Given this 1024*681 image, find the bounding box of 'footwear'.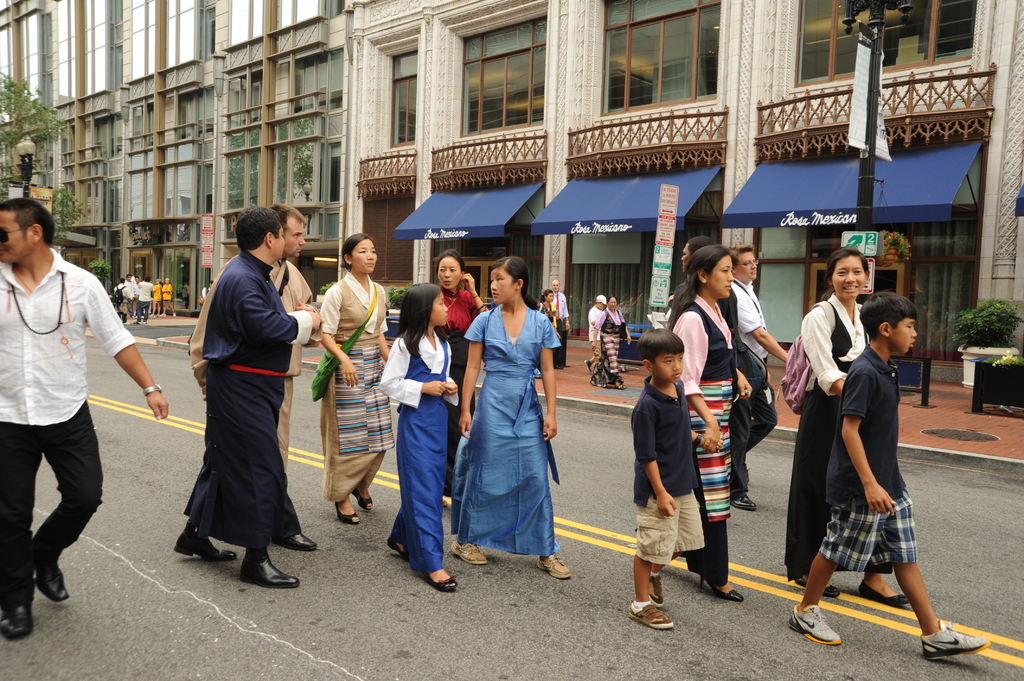
[920, 620, 990, 657].
